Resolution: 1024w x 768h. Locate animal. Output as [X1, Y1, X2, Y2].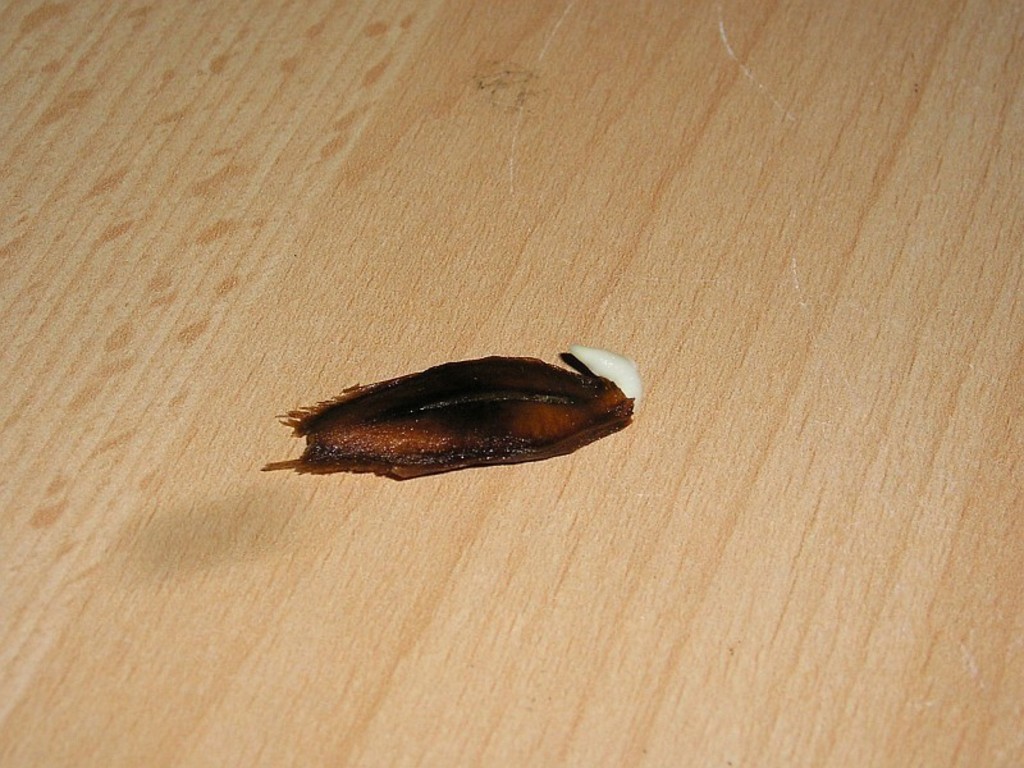
[268, 346, 636, 479].
